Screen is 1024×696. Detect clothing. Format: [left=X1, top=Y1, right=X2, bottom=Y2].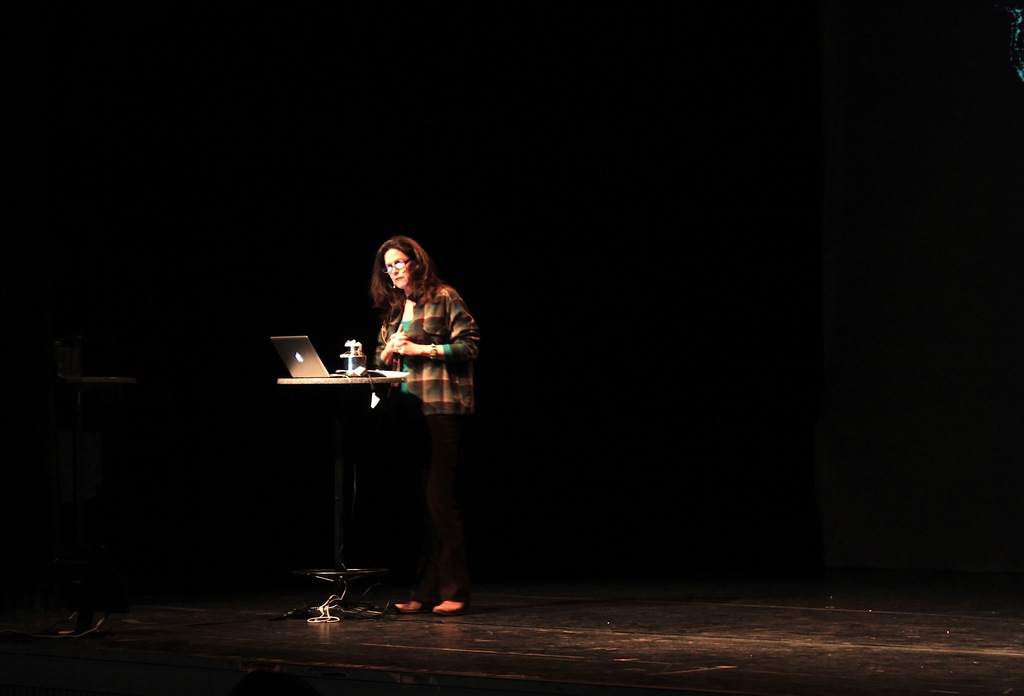
[left=376, top=277, right=476, bottom=597].
